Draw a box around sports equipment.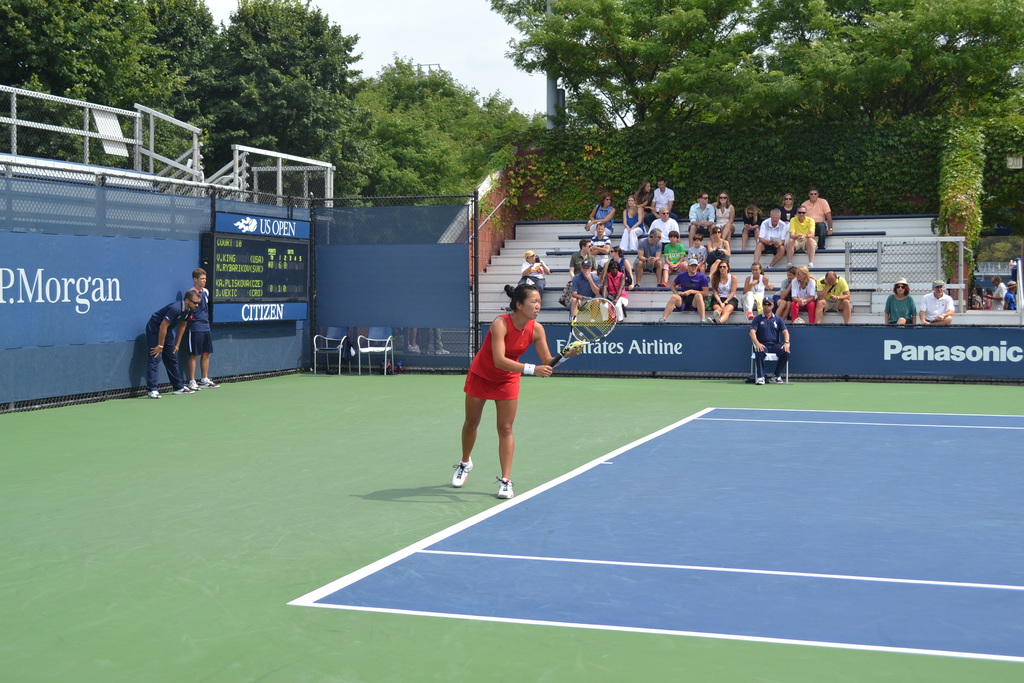
crop(552, 298, 617, 367).
